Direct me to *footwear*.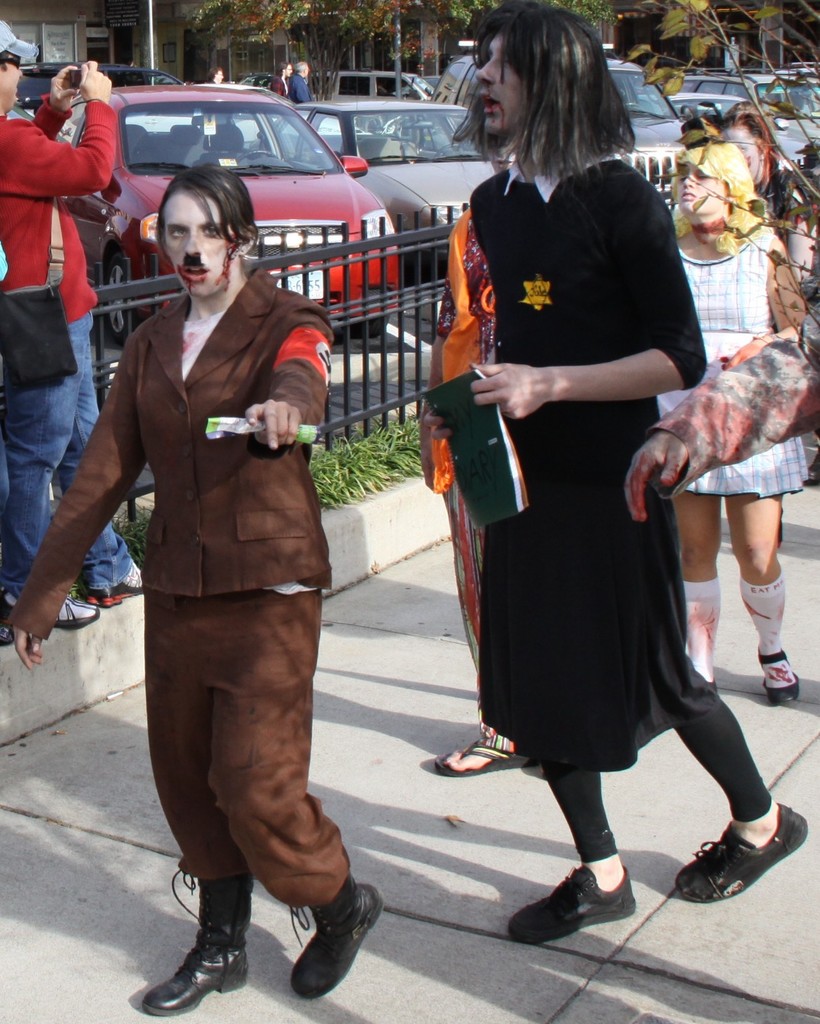
Direction: 670 798 810 903.
